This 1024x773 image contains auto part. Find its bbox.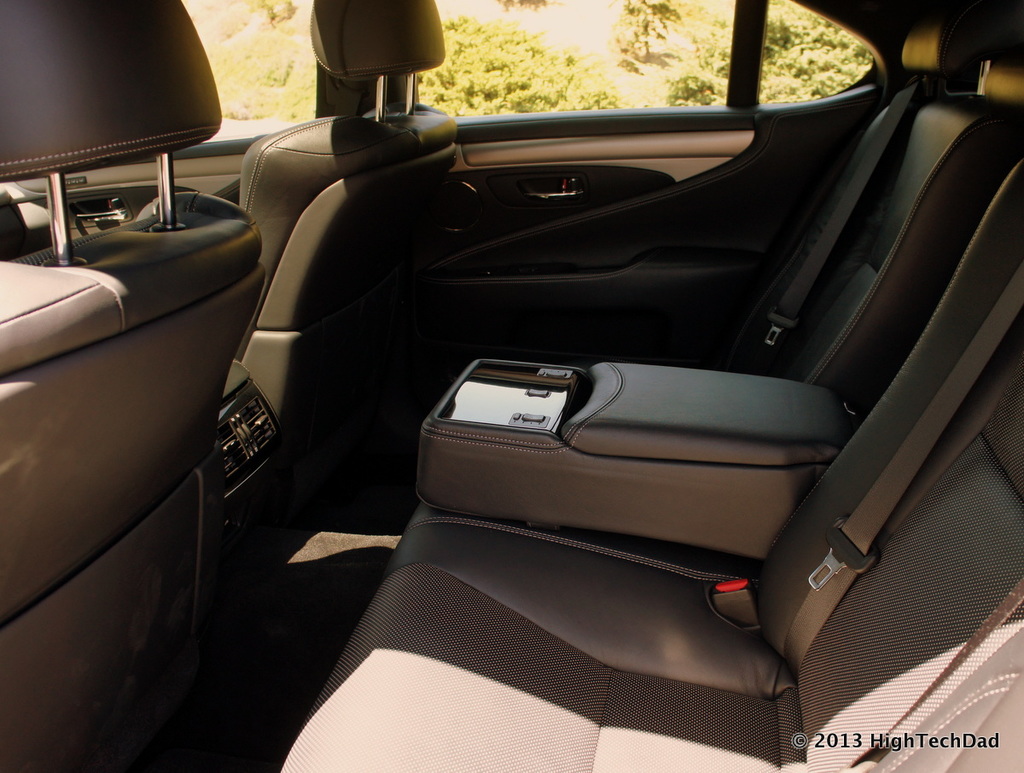
detection(393, 3, 894, 262).
